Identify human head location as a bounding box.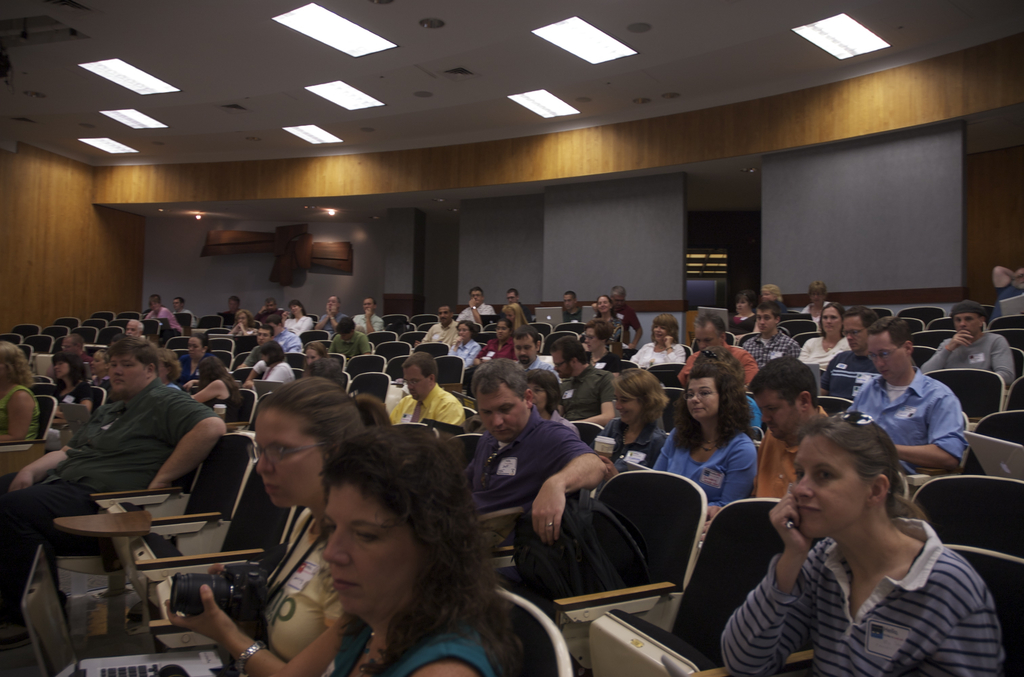
left=111, top=336, right=127, bottom=347.
